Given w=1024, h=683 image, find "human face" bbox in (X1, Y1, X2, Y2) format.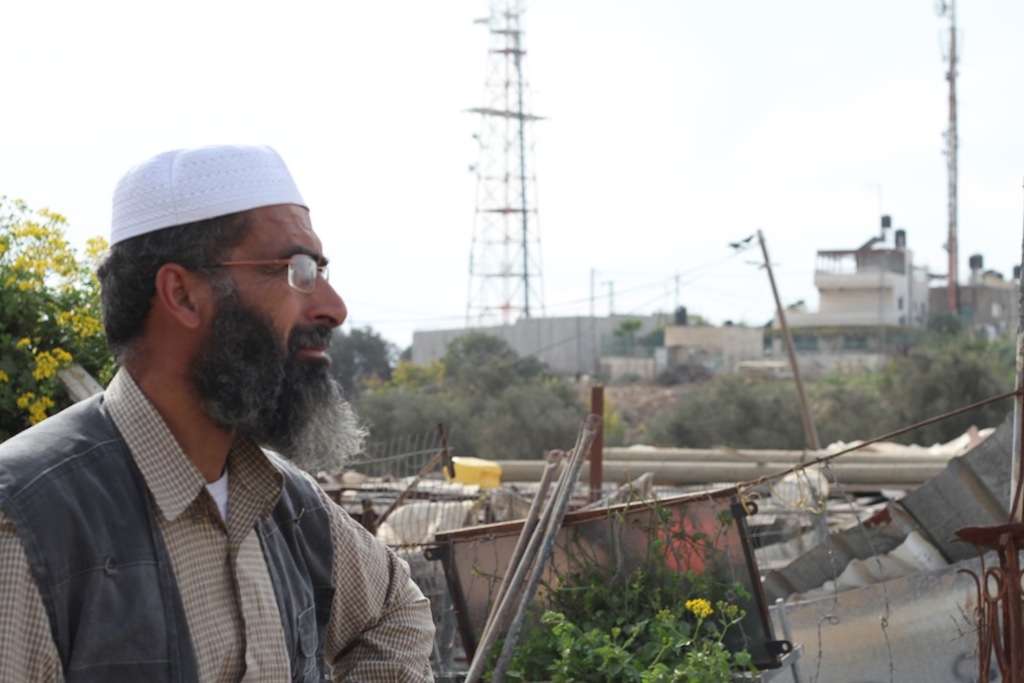
(196, 204, 347, 440).
